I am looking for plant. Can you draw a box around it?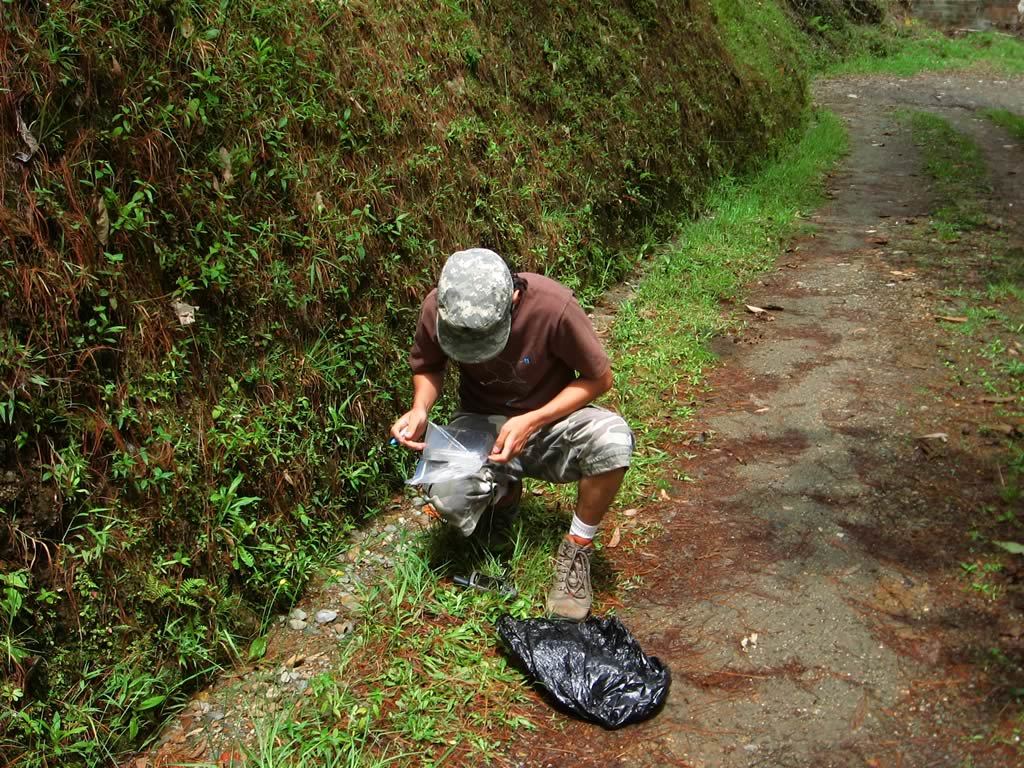
Sure, the bounding box is <box>240,735,266,767</box>.
